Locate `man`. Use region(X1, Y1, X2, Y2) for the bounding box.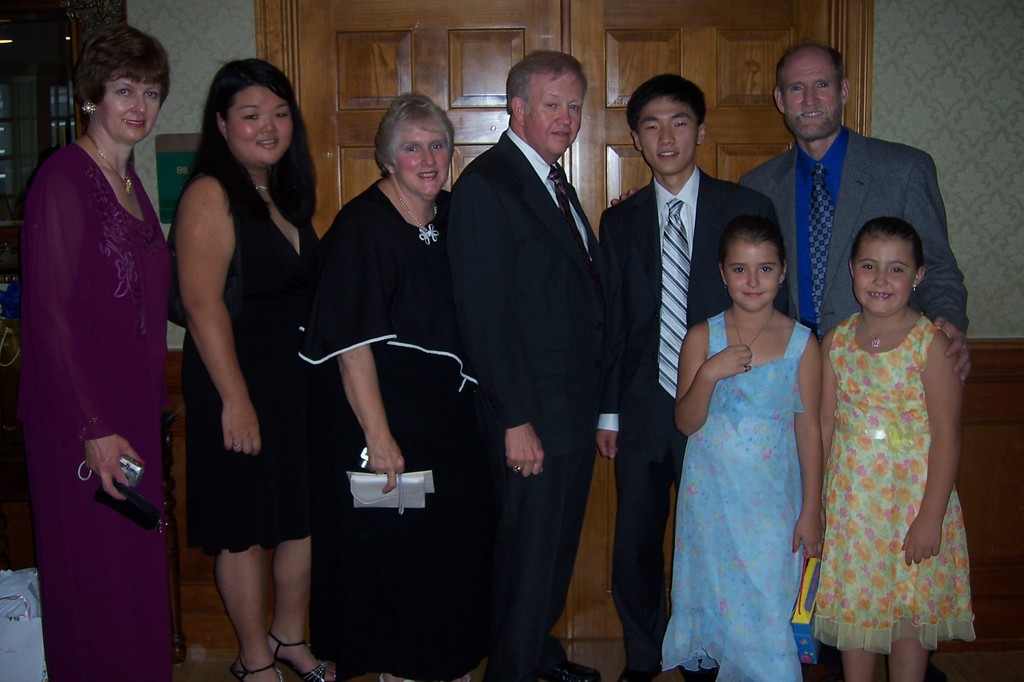
region(741, 45, 973, 681).
